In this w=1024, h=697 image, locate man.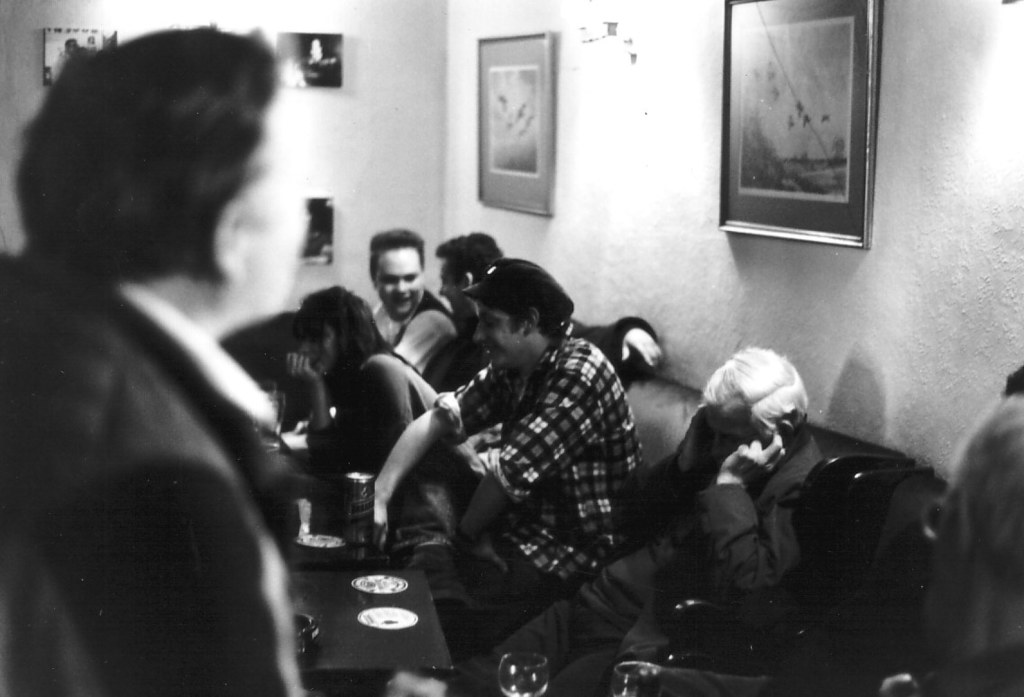
Bounding box: (370,229,465,374).
